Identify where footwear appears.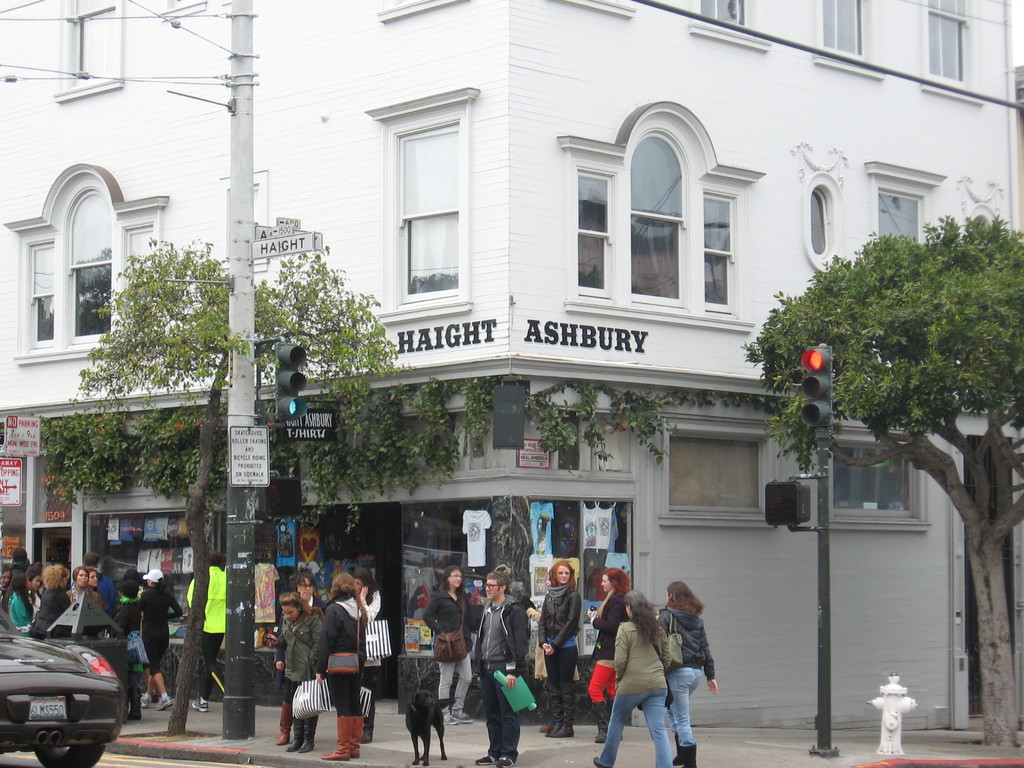
Appears at bbox=(443, 712, 460, 728).
